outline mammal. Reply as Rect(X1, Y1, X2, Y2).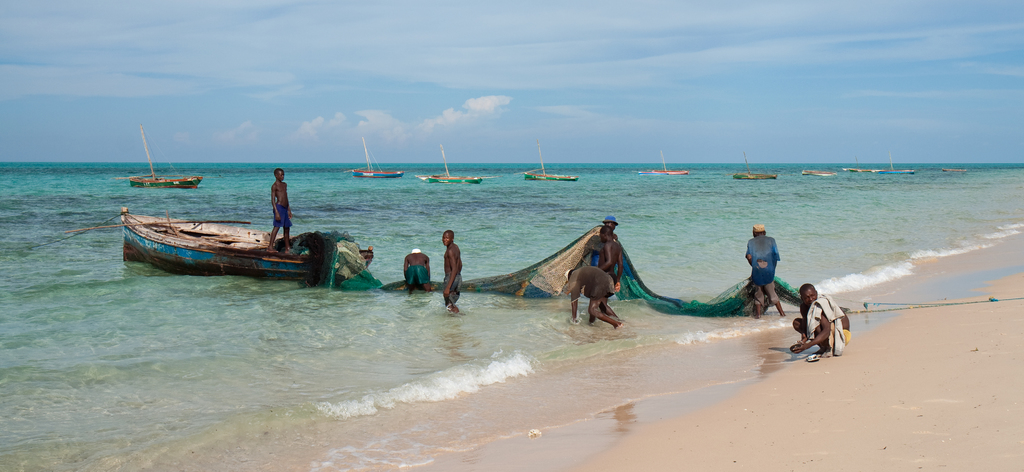
Rect(792, 280, 854, 360).
